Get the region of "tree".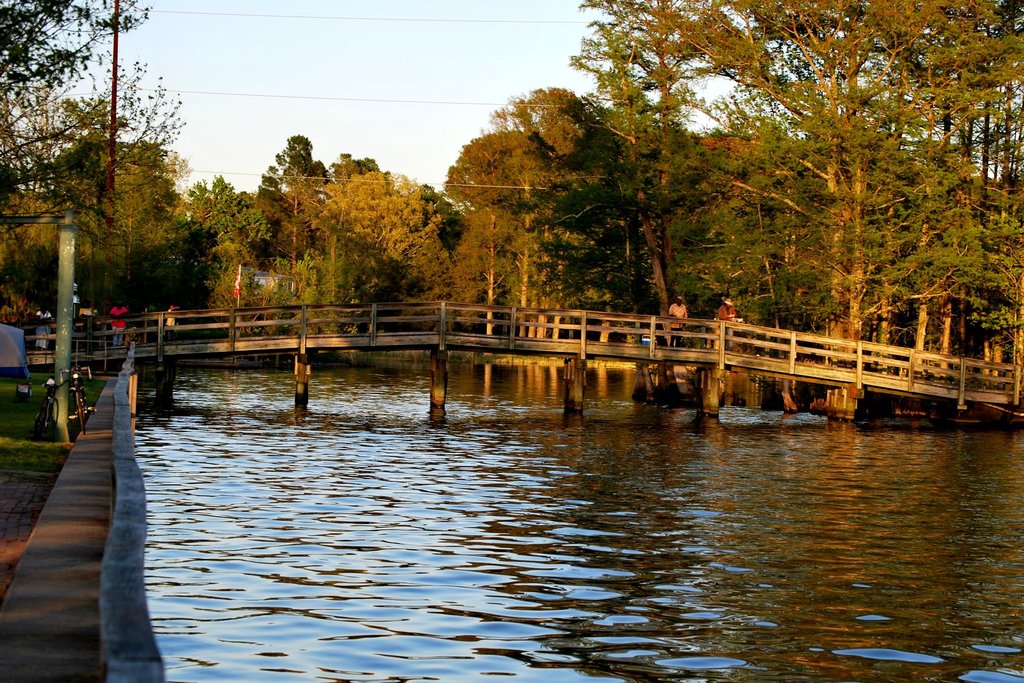
rect(446, 92, 621, 352).
